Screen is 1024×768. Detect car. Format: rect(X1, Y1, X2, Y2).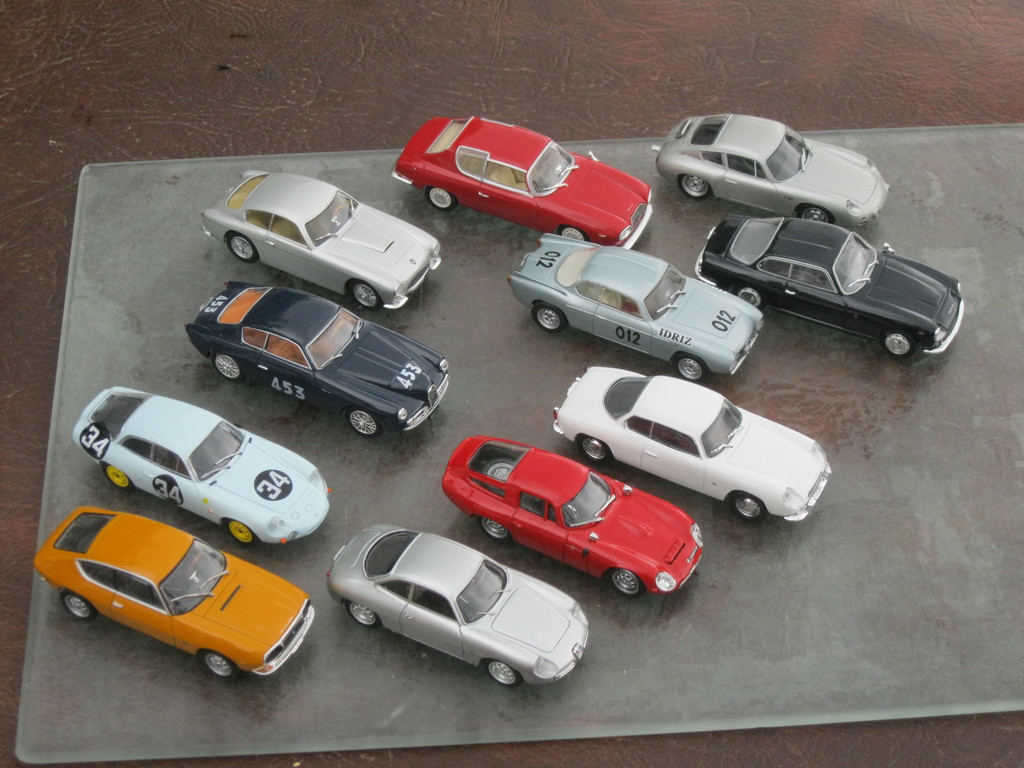
rect(543, 356, 838, 524).
